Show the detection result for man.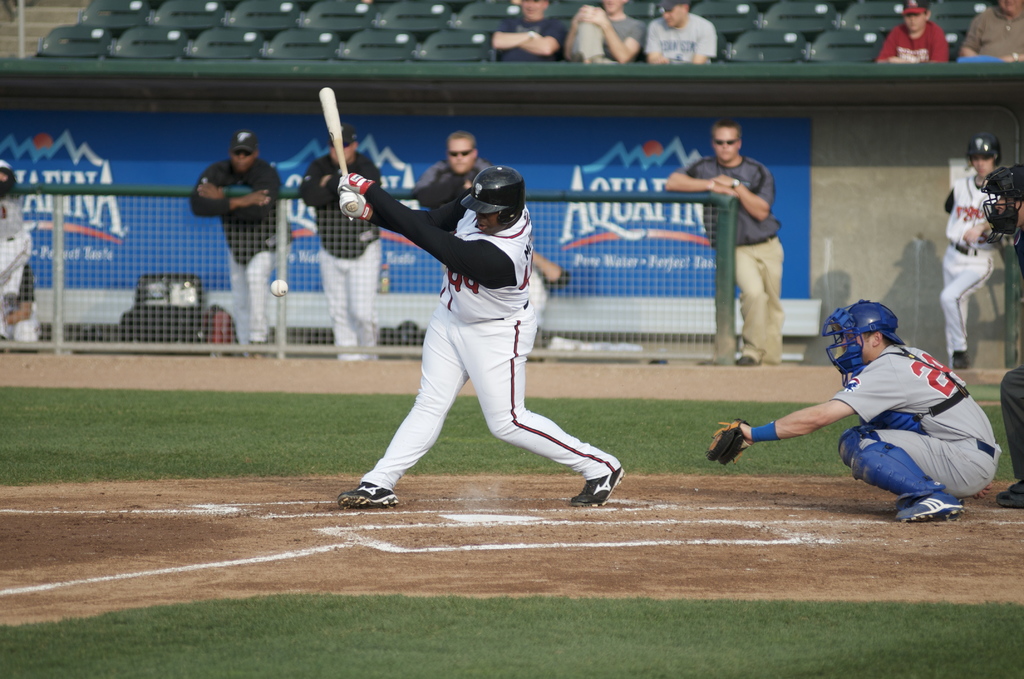
(563, 0, 648, 65).
